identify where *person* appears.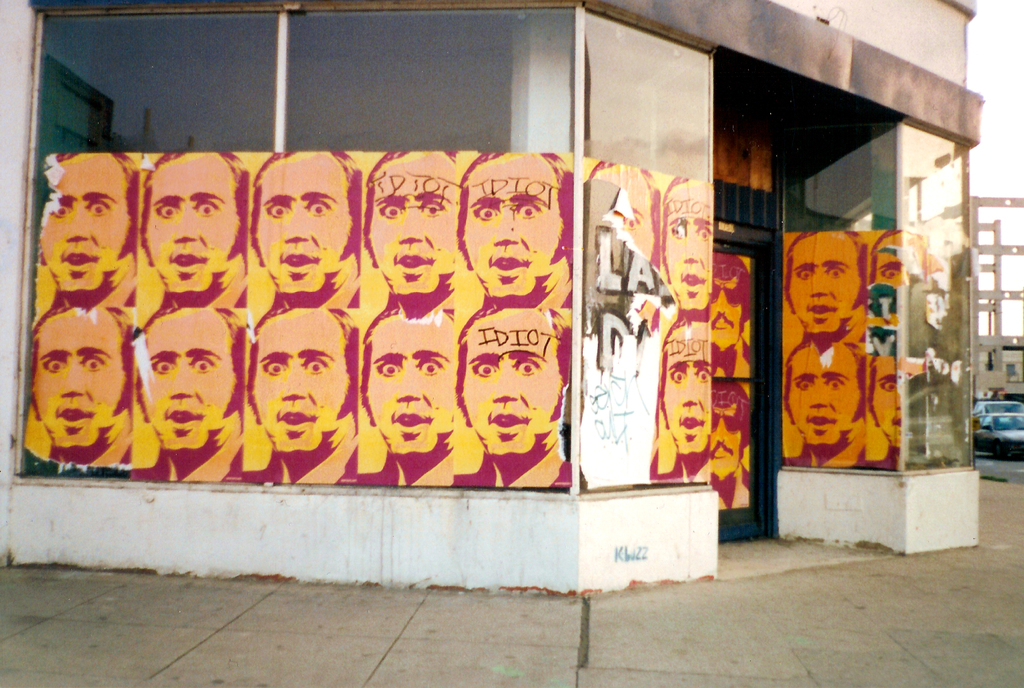
Appears at <bbox>660, 320, 706, 484</bbox>.
